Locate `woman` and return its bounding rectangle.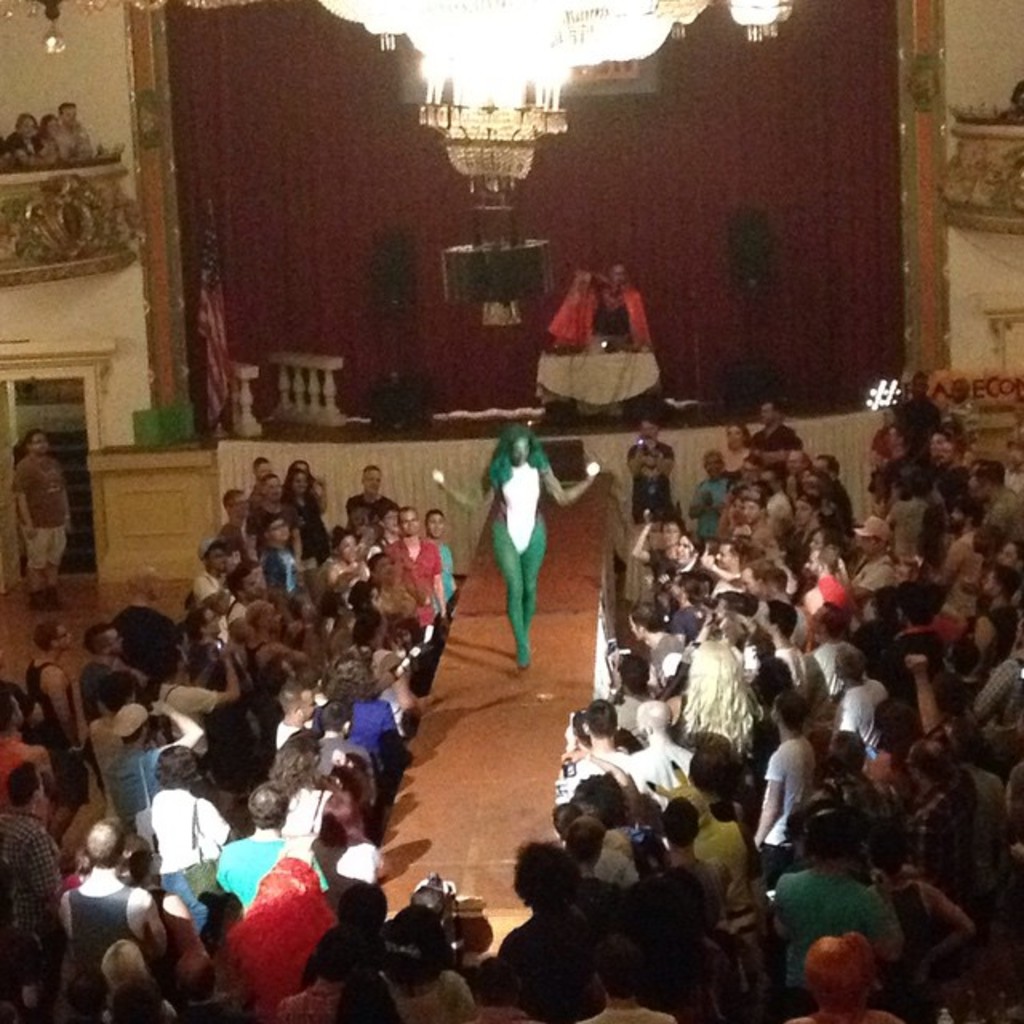
(667,570,714,645).
